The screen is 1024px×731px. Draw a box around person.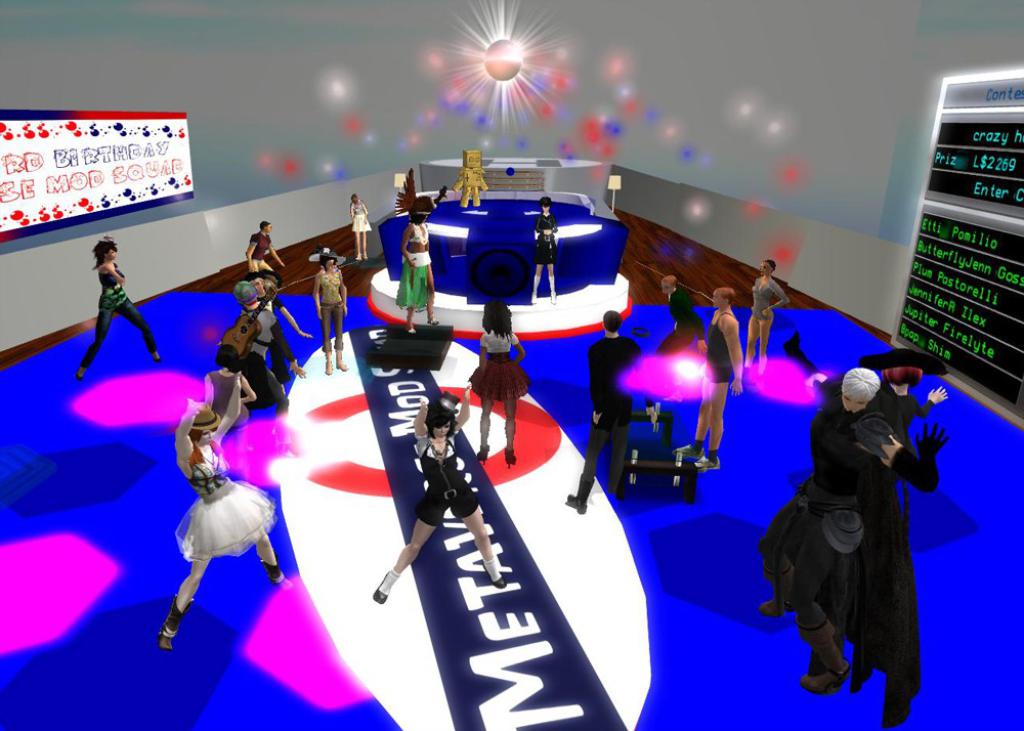
[left=851, top=342, right=952, bottom=516].
